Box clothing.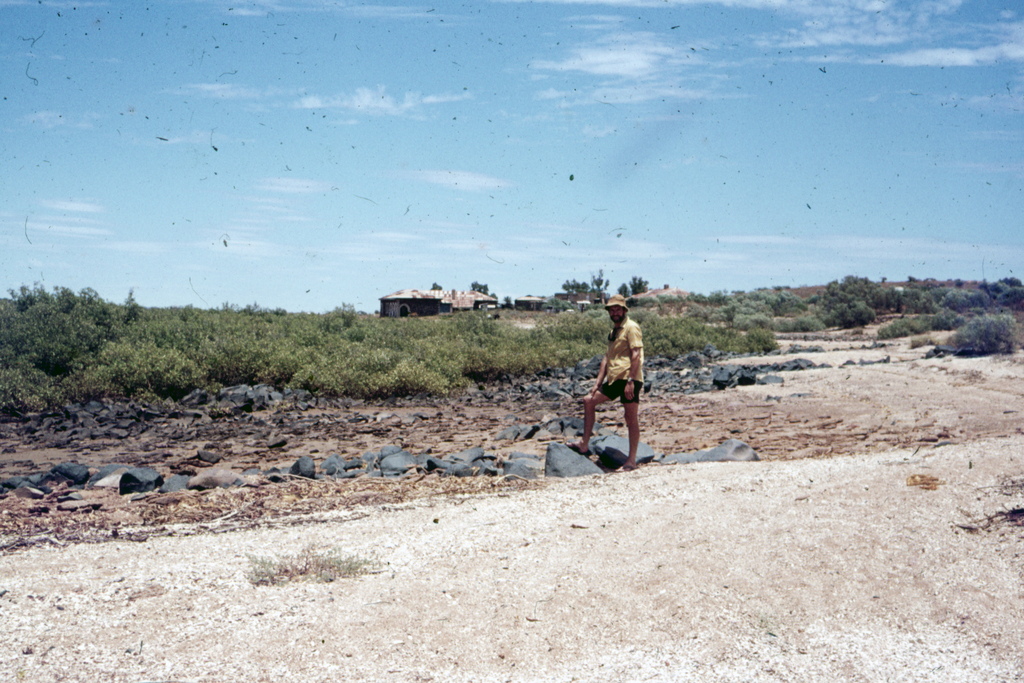
rect(597, 318, 653, 399).
